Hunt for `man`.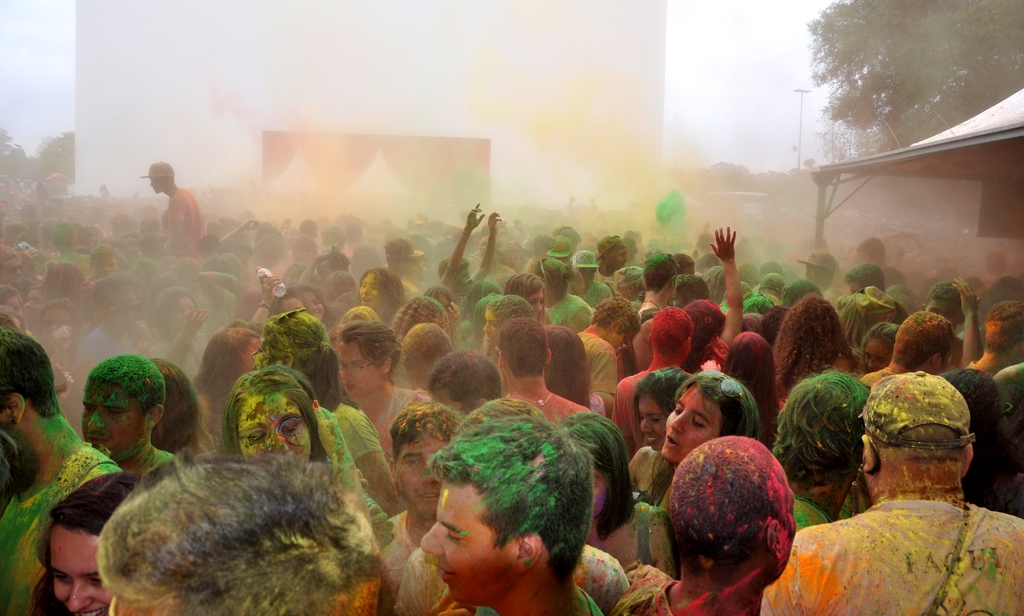
Hunted down at bbox(775, 368, 1020, 606).
